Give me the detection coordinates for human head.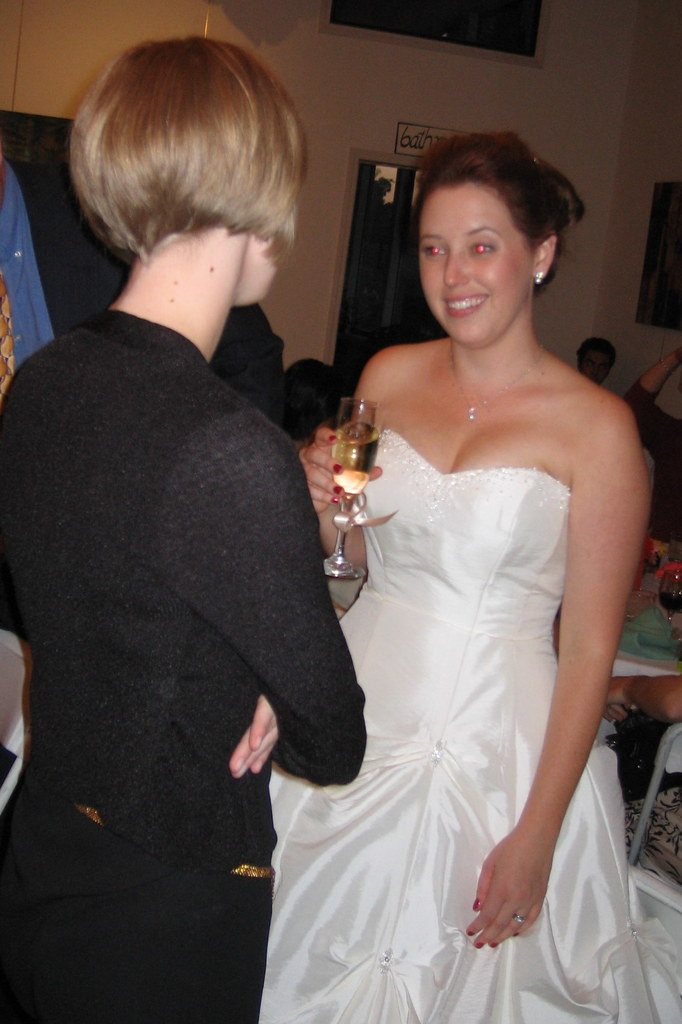
l=47, t=17, r=327, b=319.
